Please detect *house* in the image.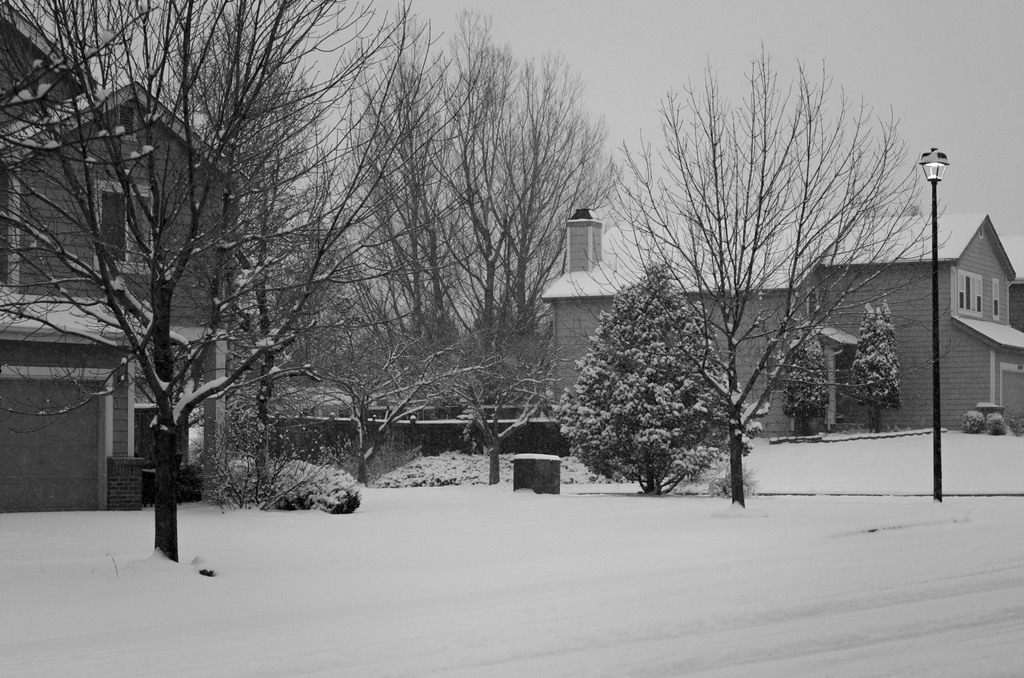
l=540, t=210, r=1023, b=455.
